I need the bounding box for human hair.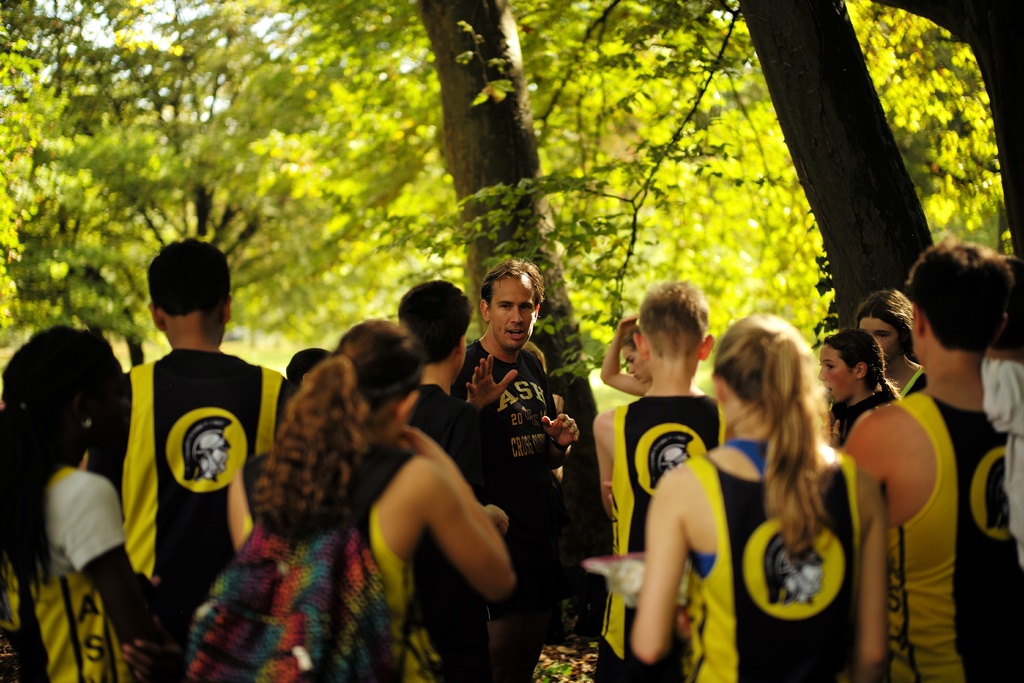
Here it is: bbox(399, 281, 476, 393).
